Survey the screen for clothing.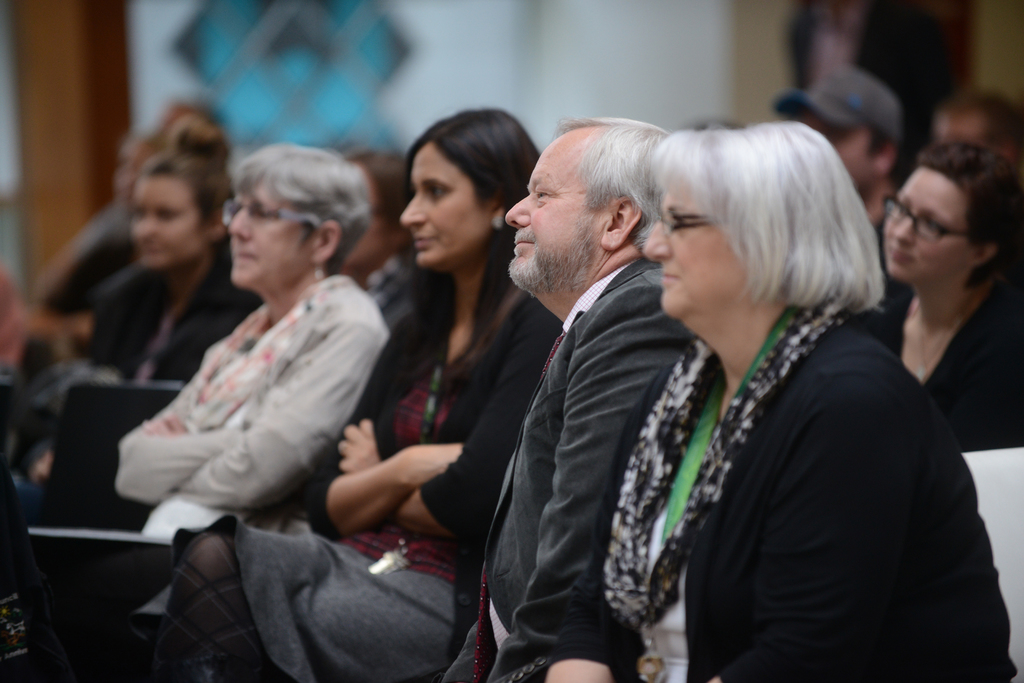
Survey found: [855, 282, 1023, 453].
